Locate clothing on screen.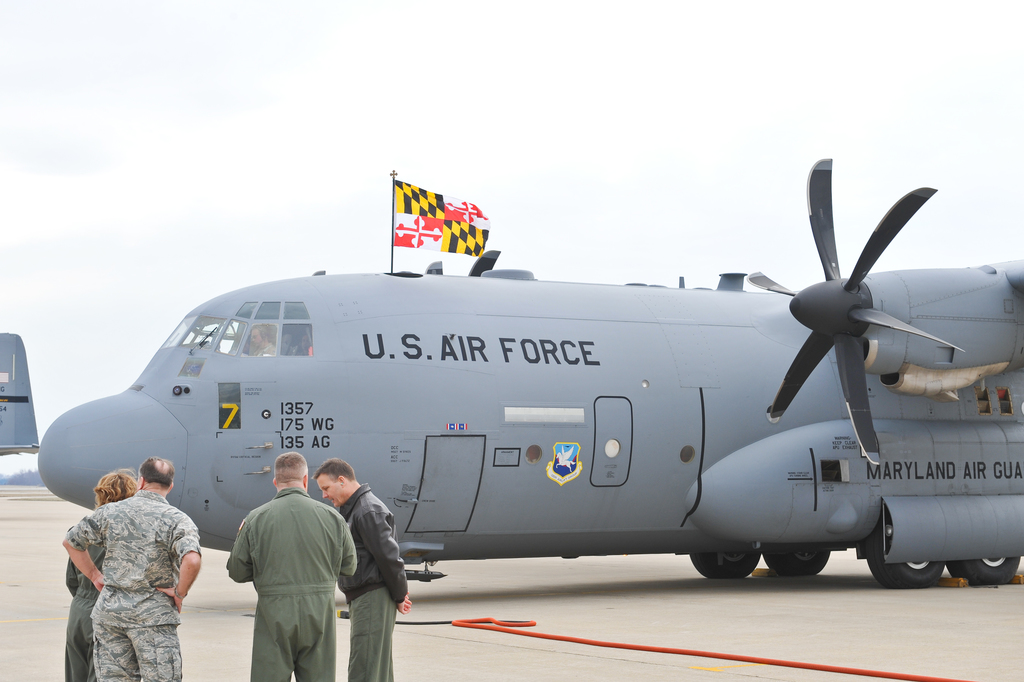
On screen at 58 513 111 680.
